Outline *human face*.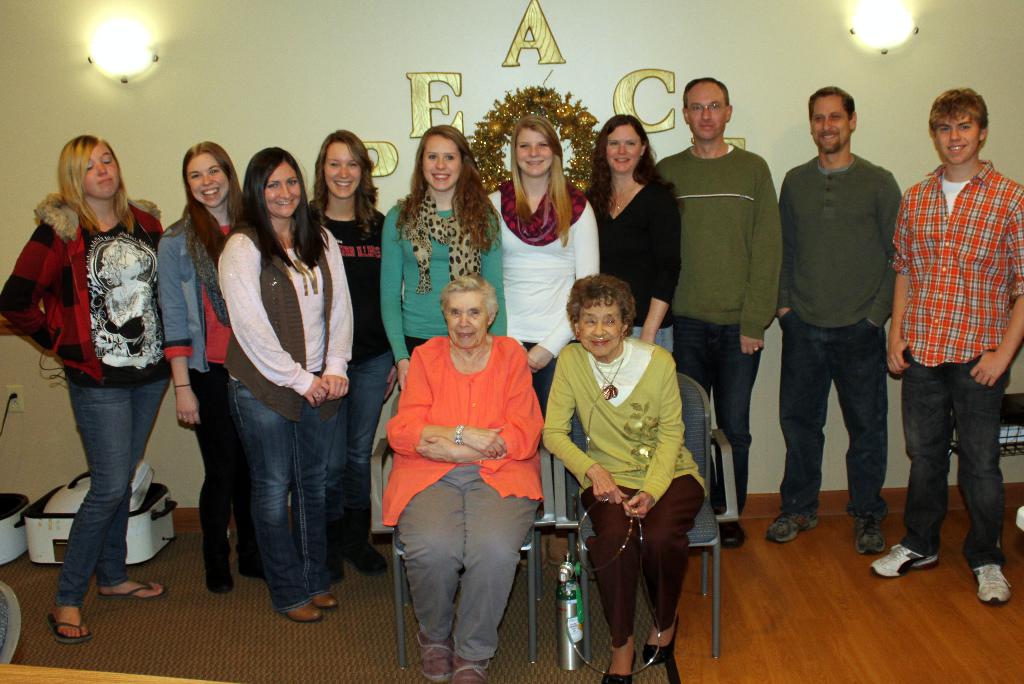
Outline: box=[814, 96, 854, 158].
